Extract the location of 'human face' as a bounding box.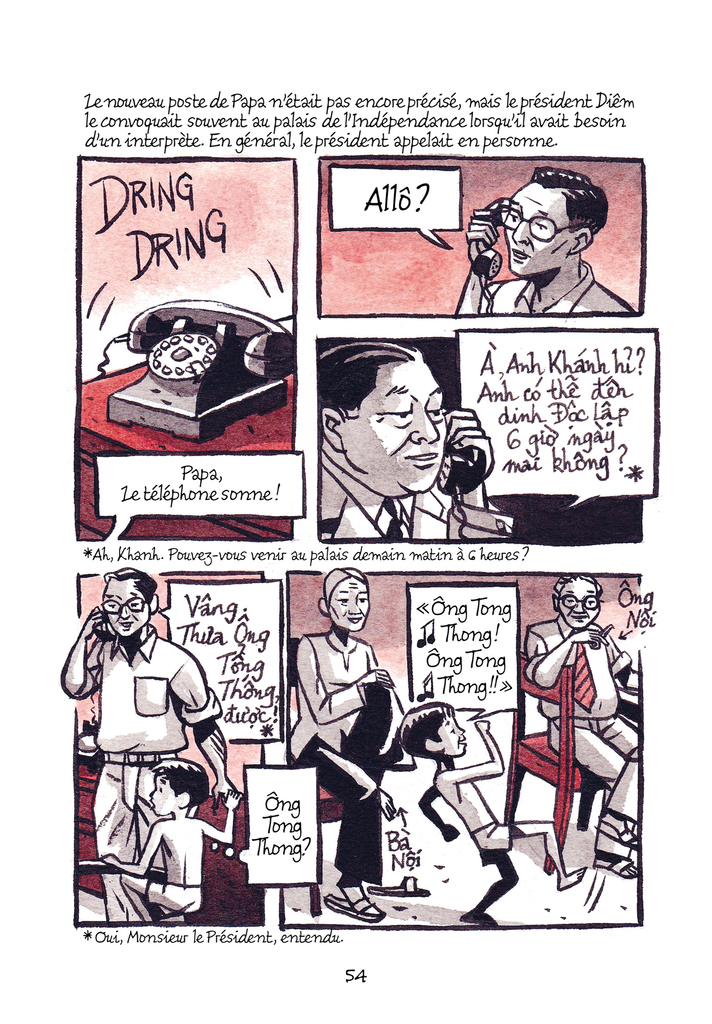
box(437, 715, 470, 759).
